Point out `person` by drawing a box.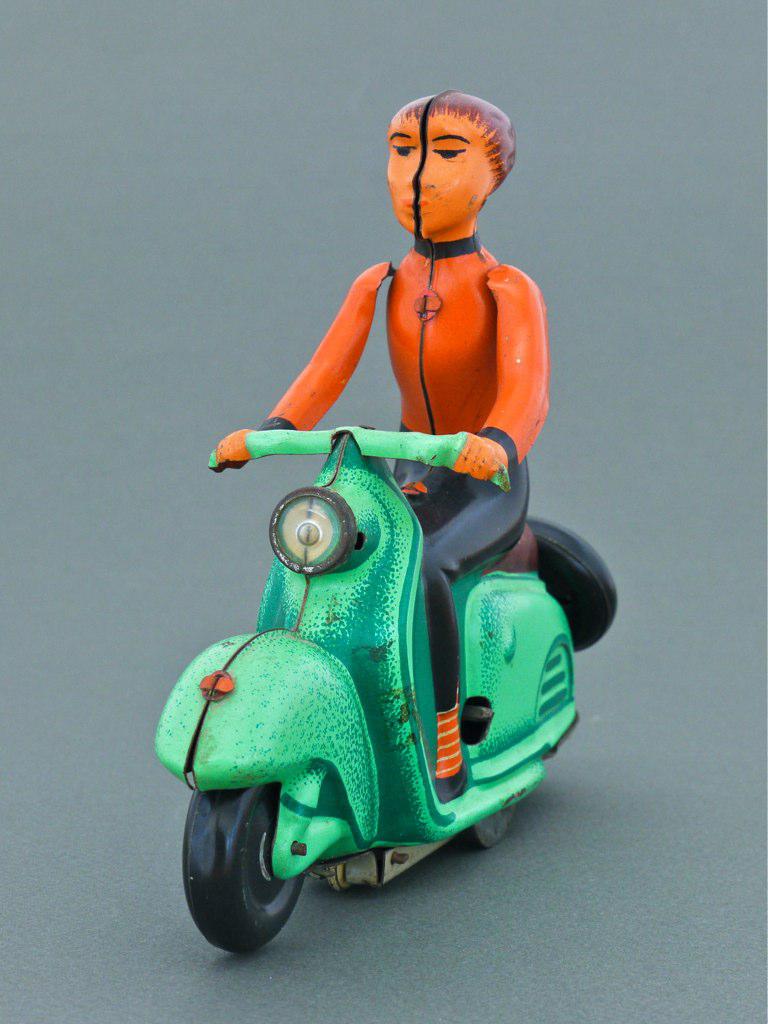
BBox(220, 86, 548, 783).
